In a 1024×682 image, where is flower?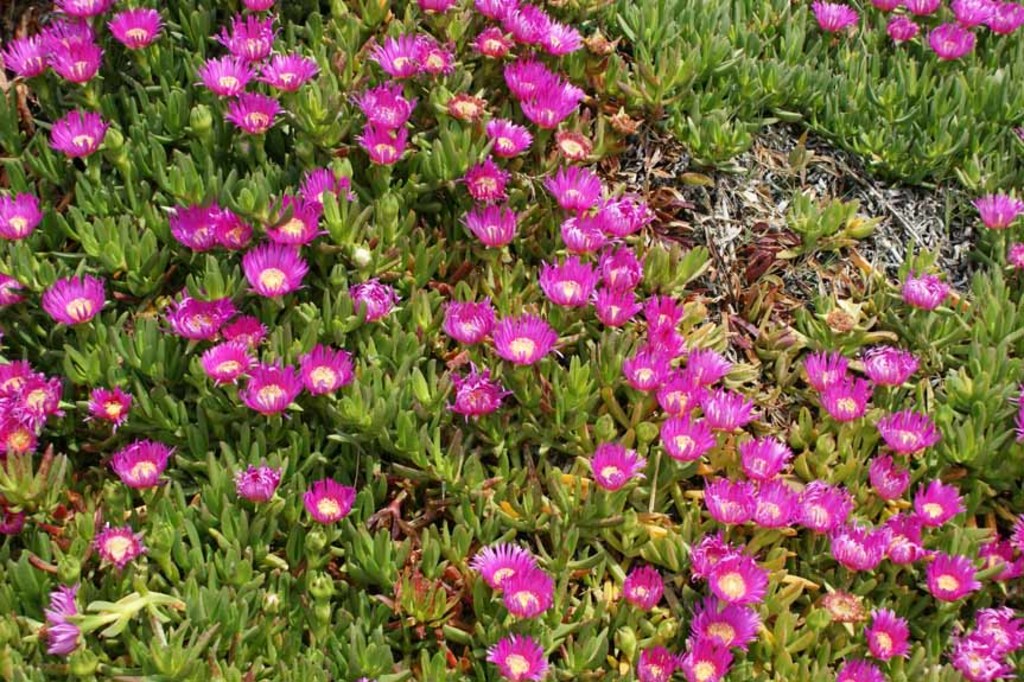
[x1=0, y1=340, x2=68, y2=440].
